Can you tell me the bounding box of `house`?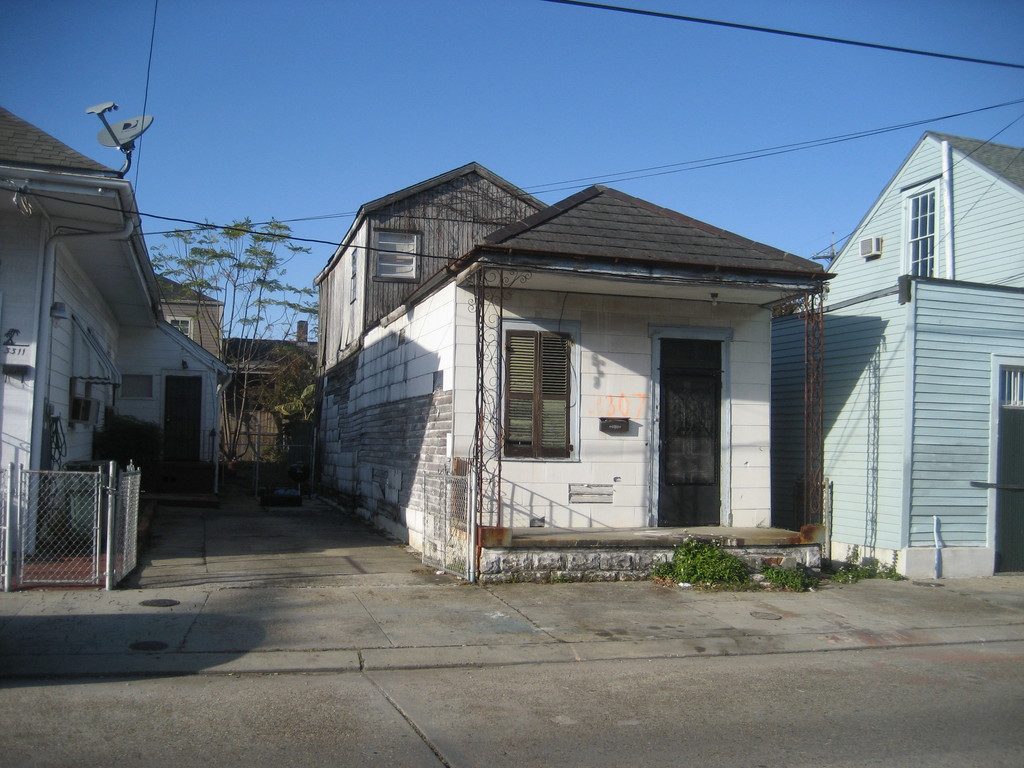
pyautogui.locateOnScreen(3, 106, 225, 566).
